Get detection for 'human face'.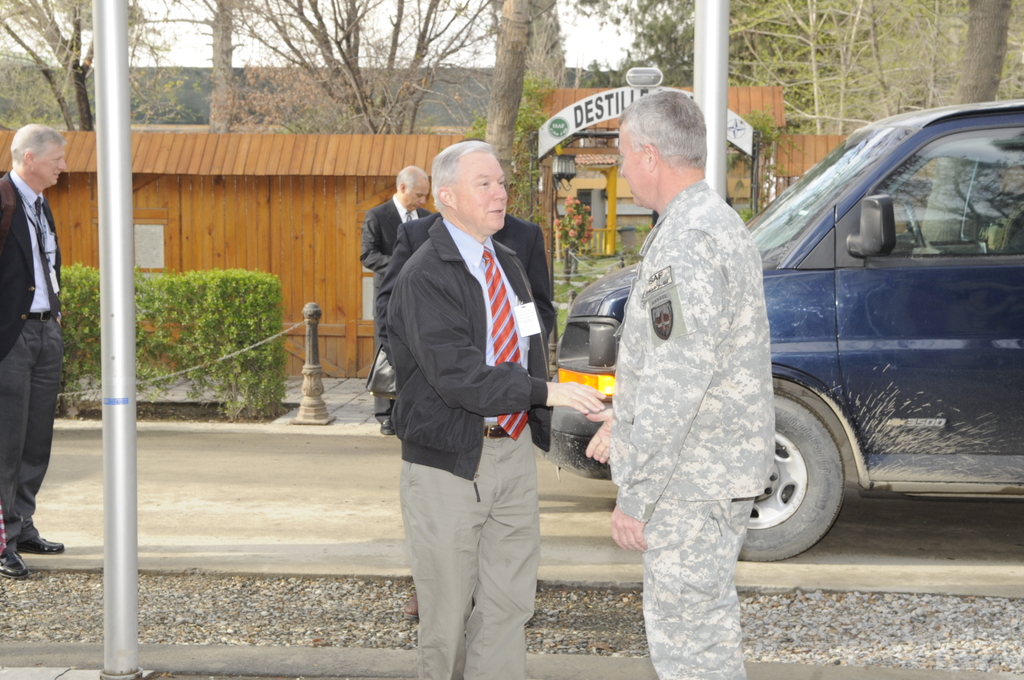
Detection: BBox(404, 181, 433, 210).
